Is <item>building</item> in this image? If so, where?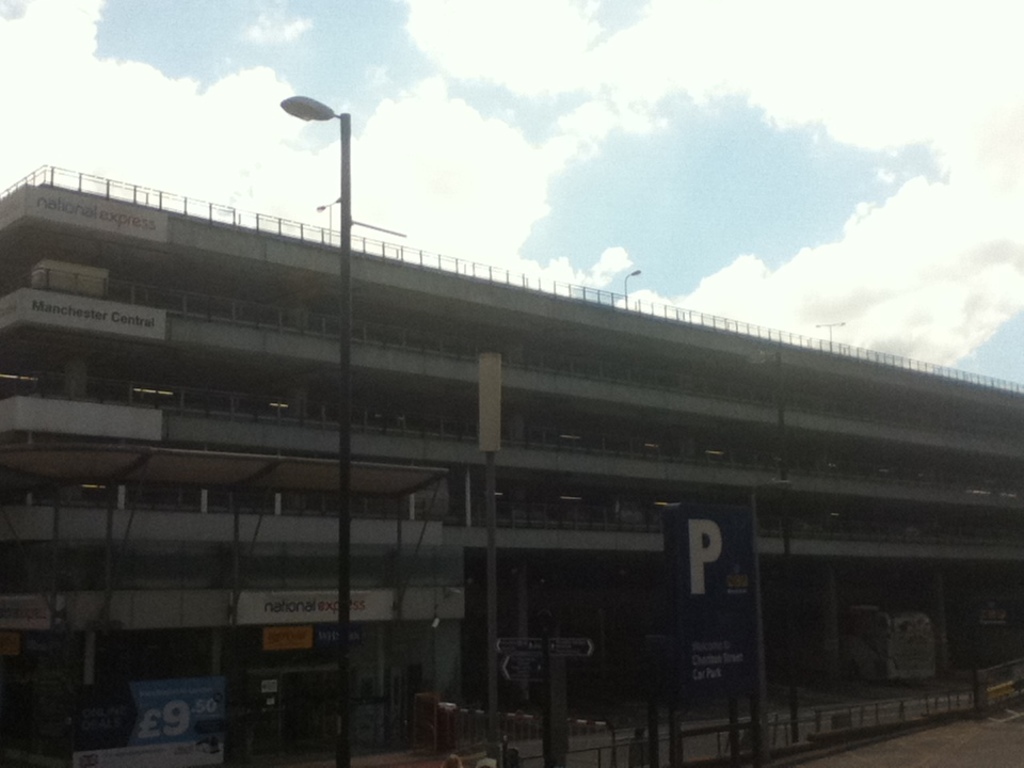
Yes, at [0, 165, 1023, 767].
